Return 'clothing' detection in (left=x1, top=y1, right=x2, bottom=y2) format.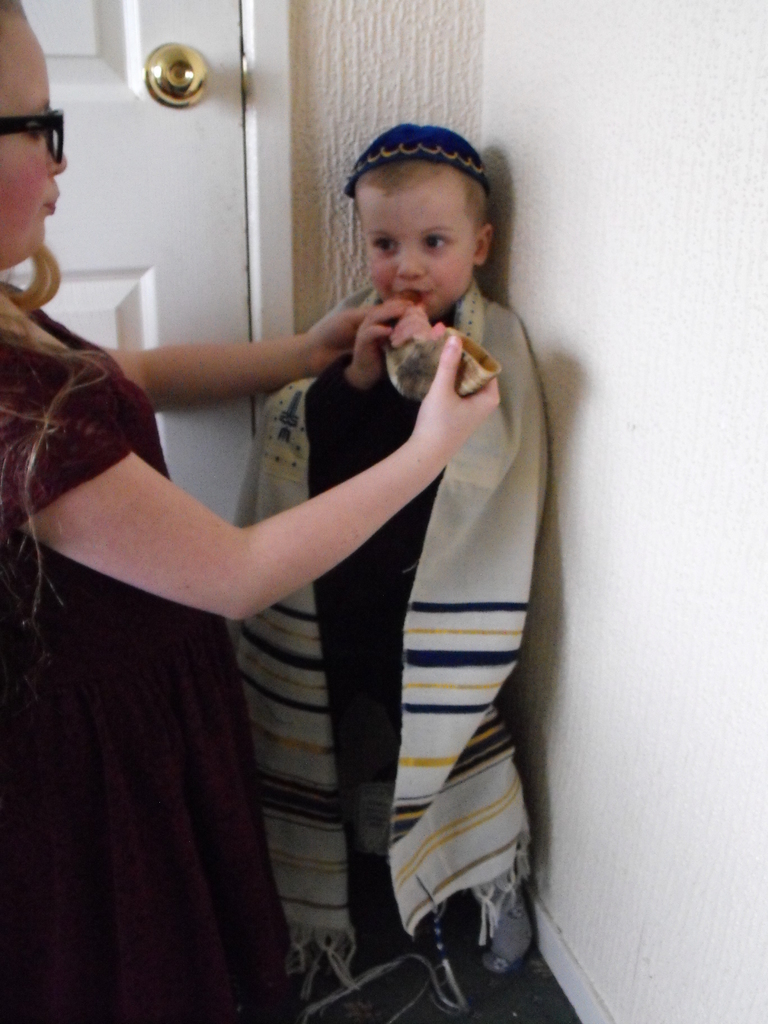
(left=293, top=316, right=461, bottom=965).
